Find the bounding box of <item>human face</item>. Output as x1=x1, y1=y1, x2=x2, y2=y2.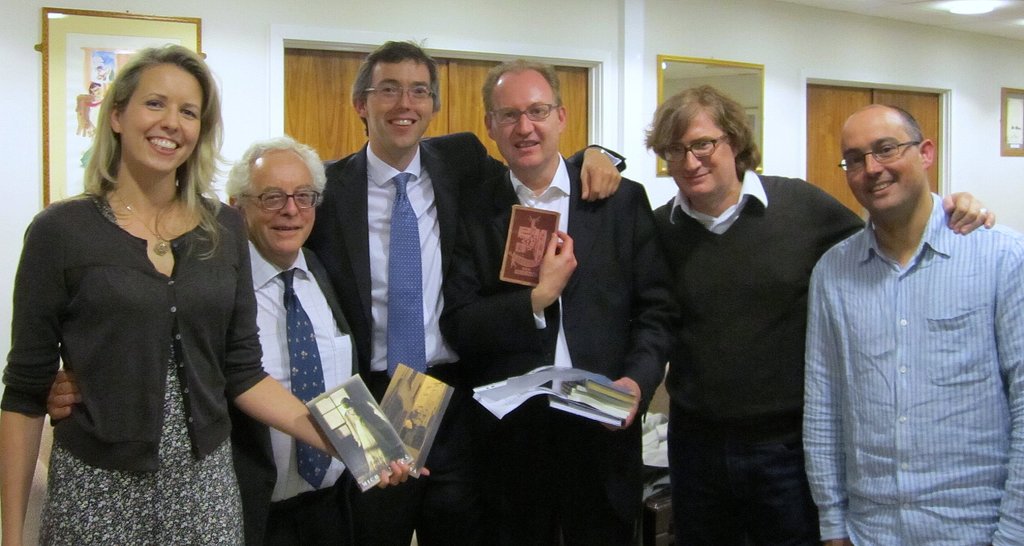
x1=493, y1=86, x2=561, y2=167.
